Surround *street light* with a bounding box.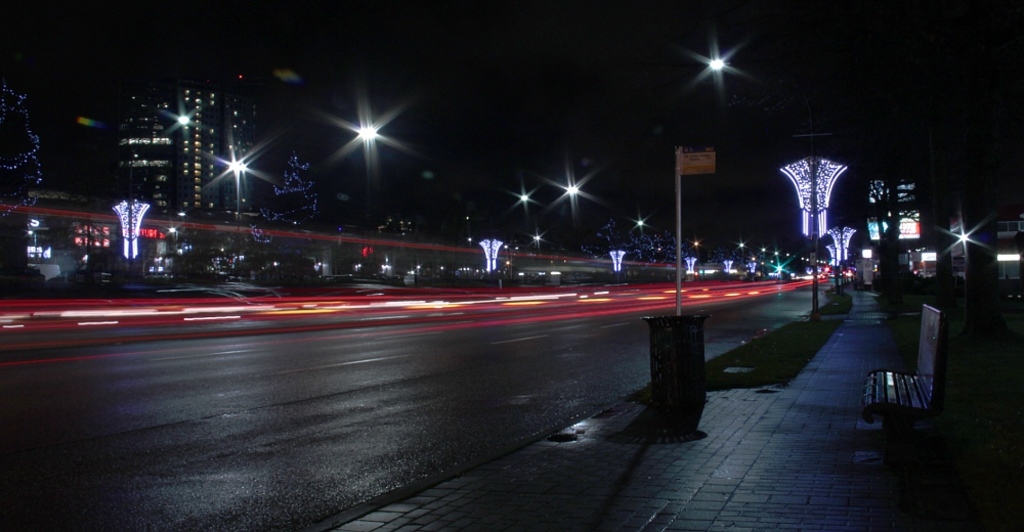
box(819, 224, 861, 275).
